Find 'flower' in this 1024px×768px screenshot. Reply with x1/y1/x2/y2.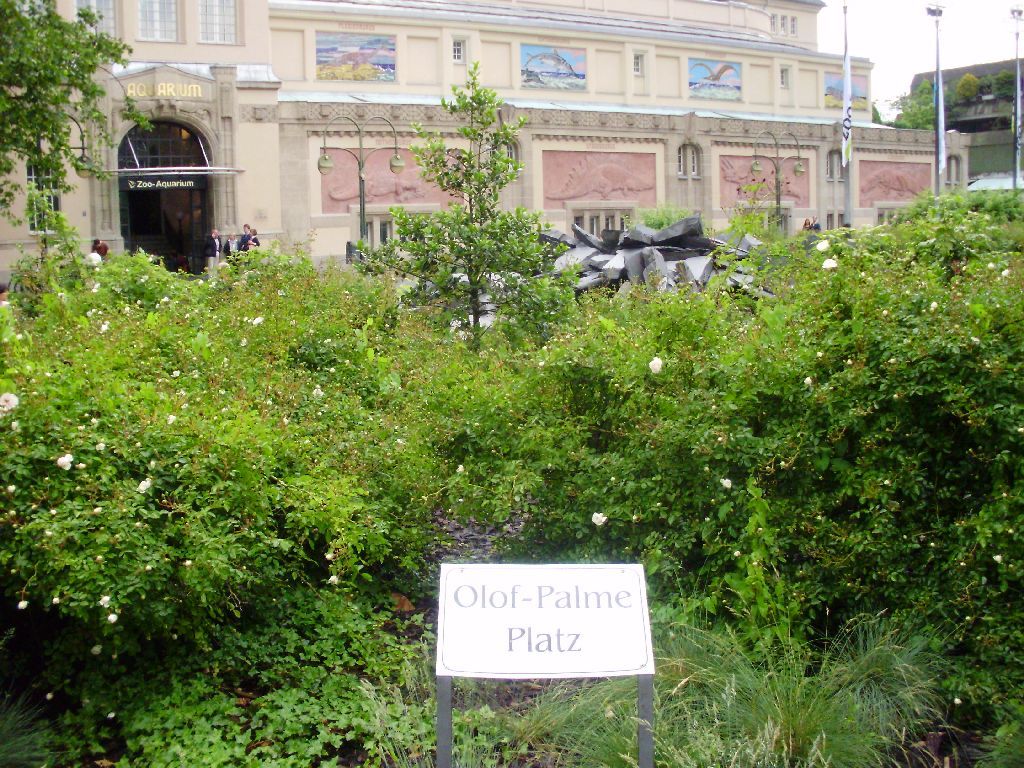
450/464/463/476.
